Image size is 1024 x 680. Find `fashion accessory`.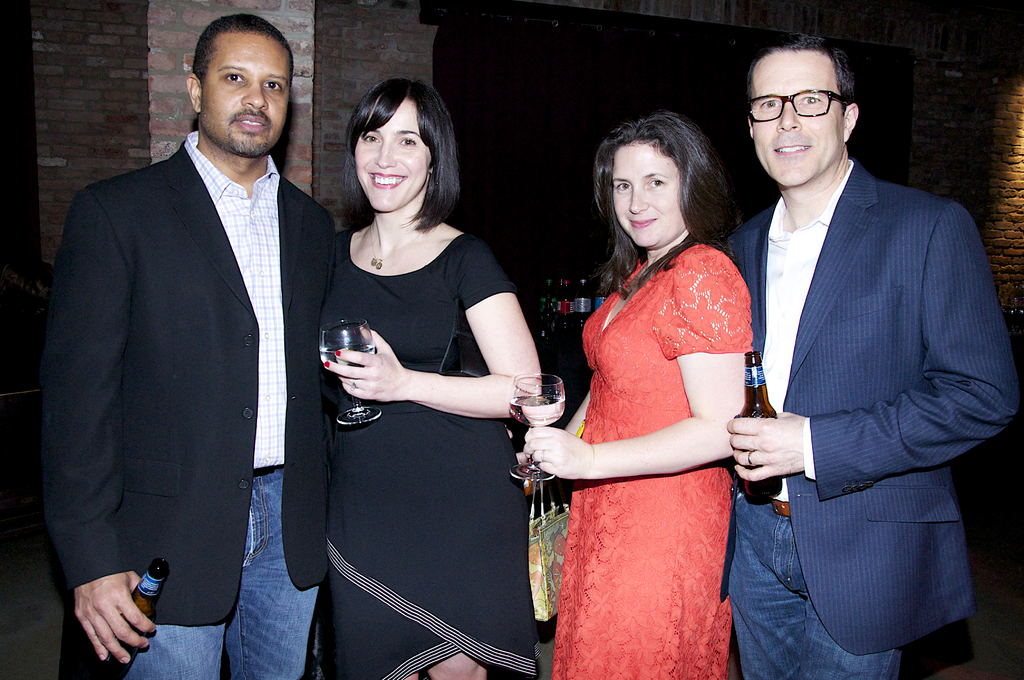
436 301 491 376.
